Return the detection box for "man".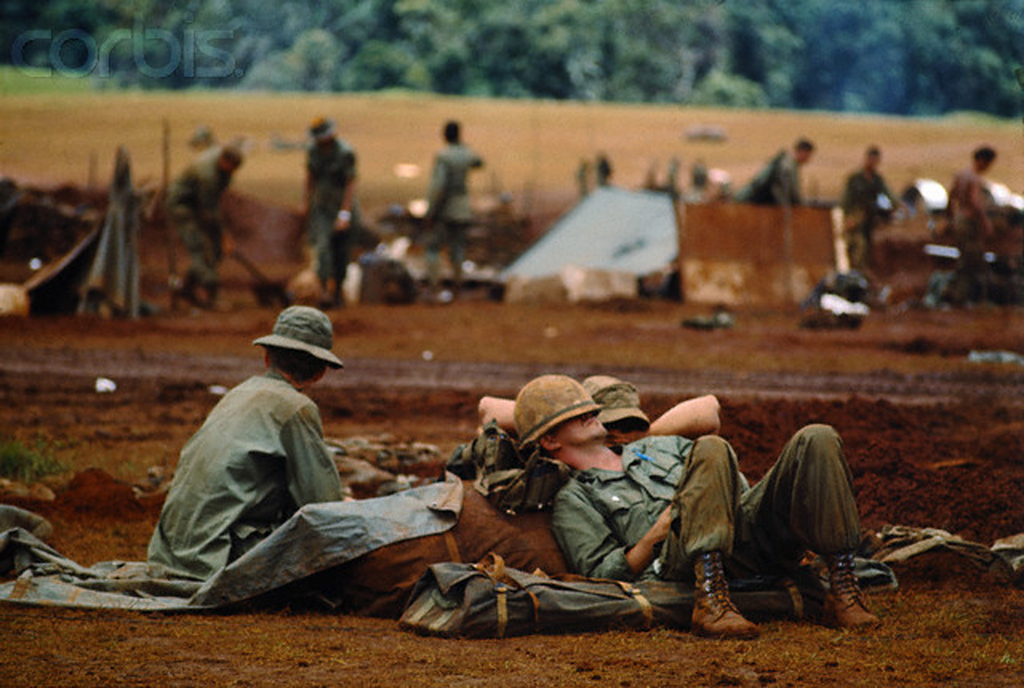
[733, 137, 817, 206].
